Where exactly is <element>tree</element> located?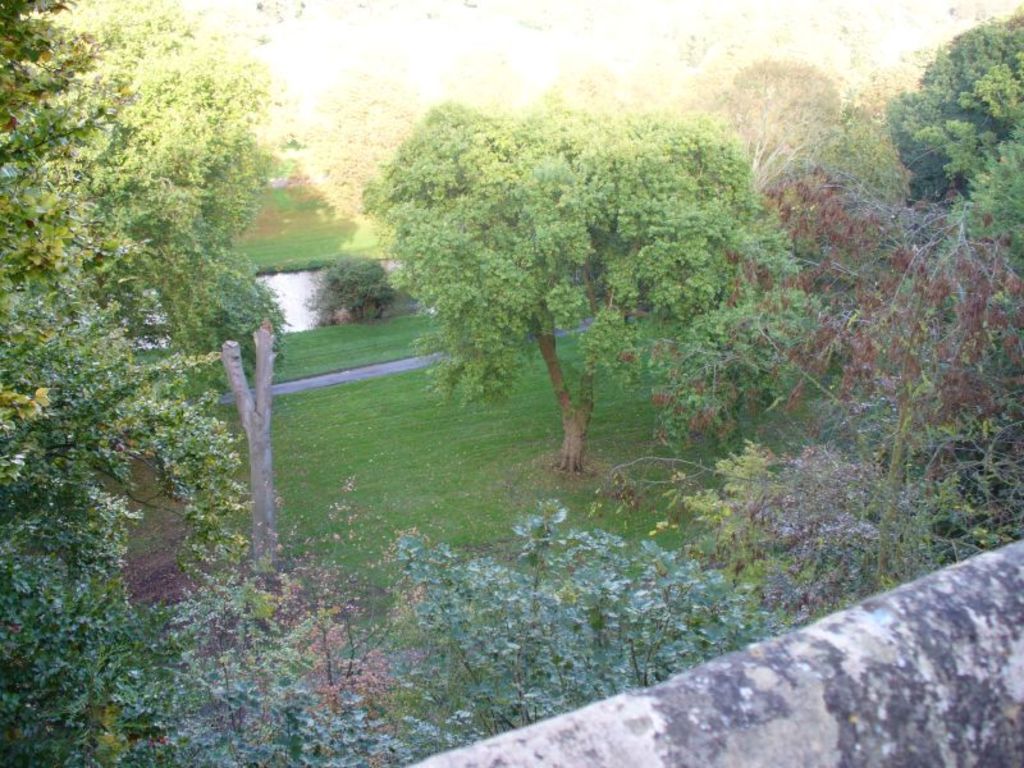
Its bounding box is [699, 6, 846, 255].
